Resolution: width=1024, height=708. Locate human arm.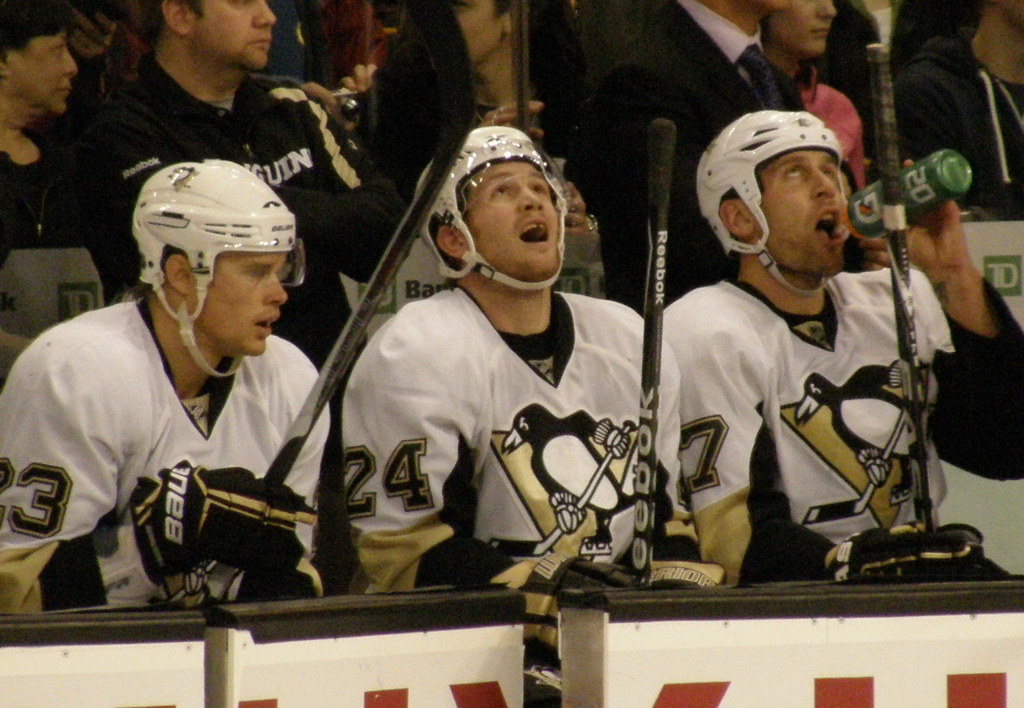
[x1=340, y1=335, x2=458, y2=590].
